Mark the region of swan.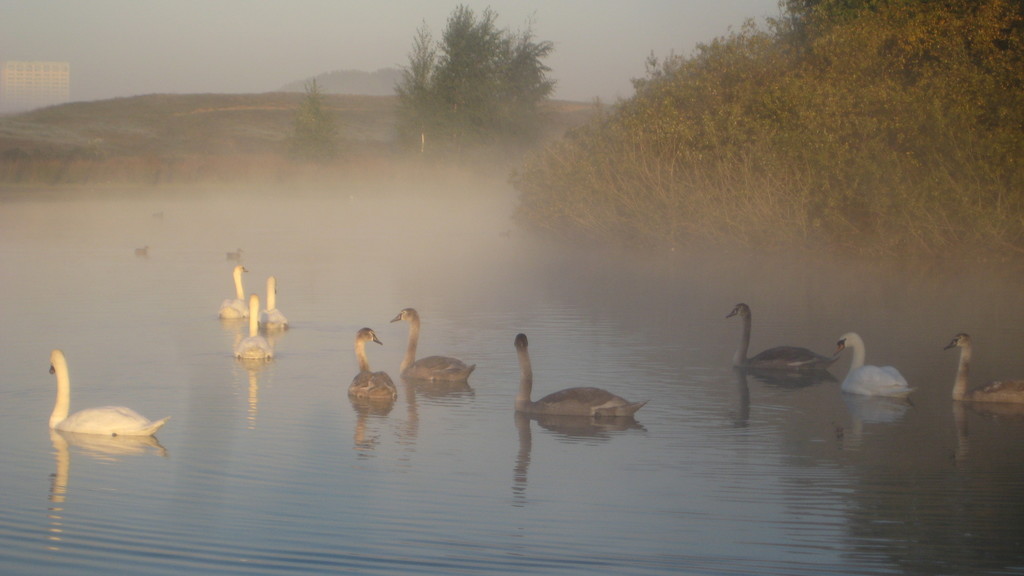
Region: (827,328,923,401).
